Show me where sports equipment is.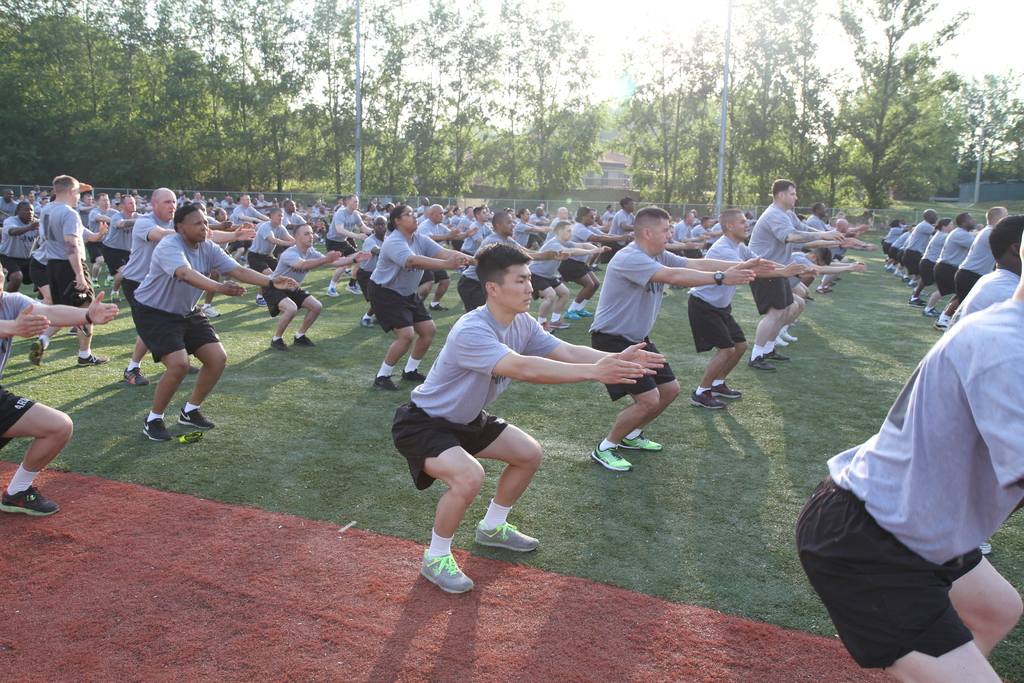
sports equipment is at bbox=(179, 409, 213, 427).
